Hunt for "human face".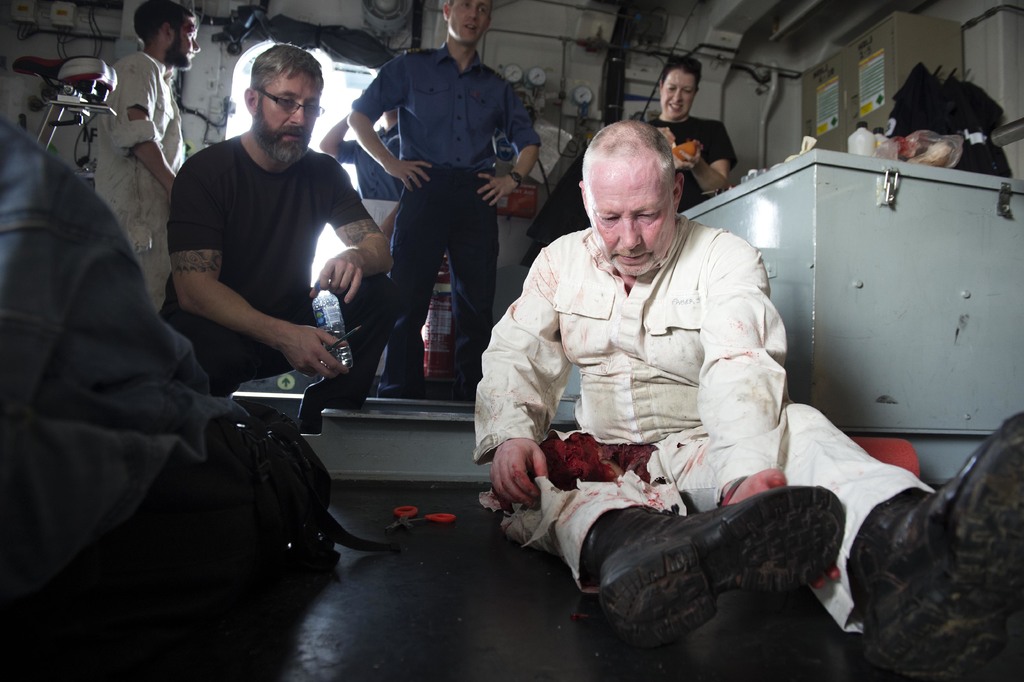
Hunted down at BBox(446, 0, 493, 42).
